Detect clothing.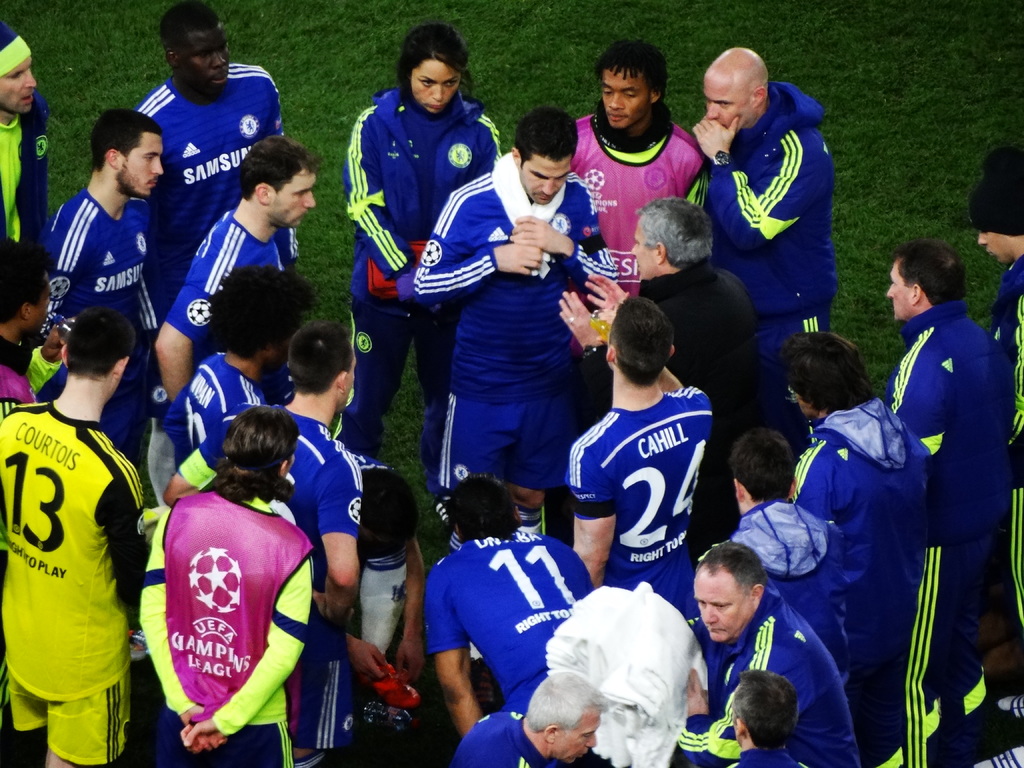
Detected at [left=571, top=383, right=712, bottom=602].
